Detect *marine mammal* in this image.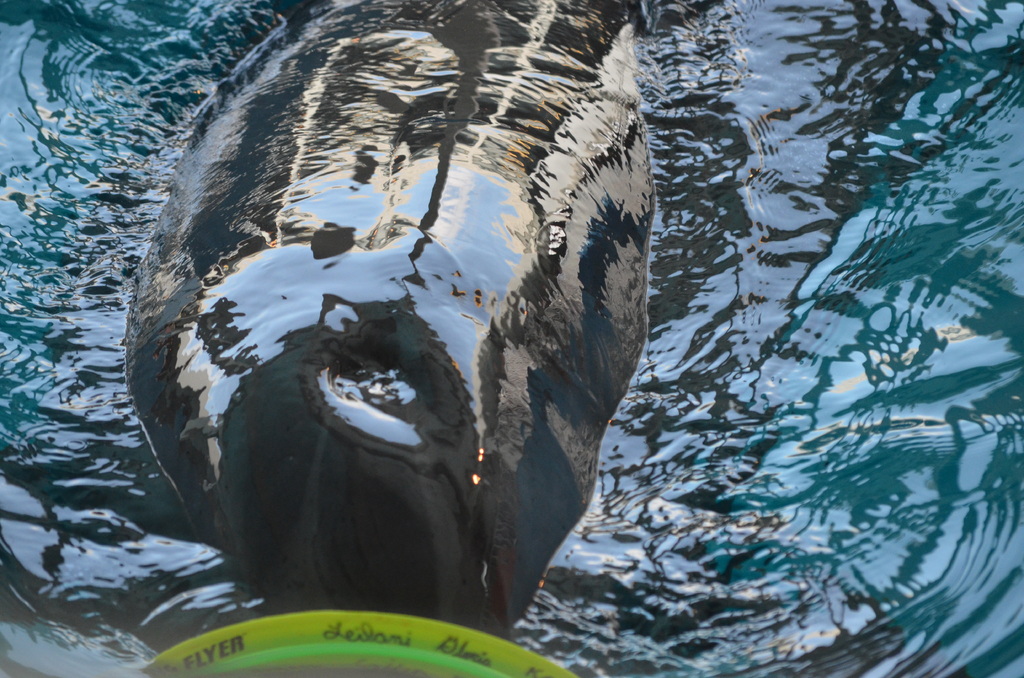
Detection: 193,15,819,677.
